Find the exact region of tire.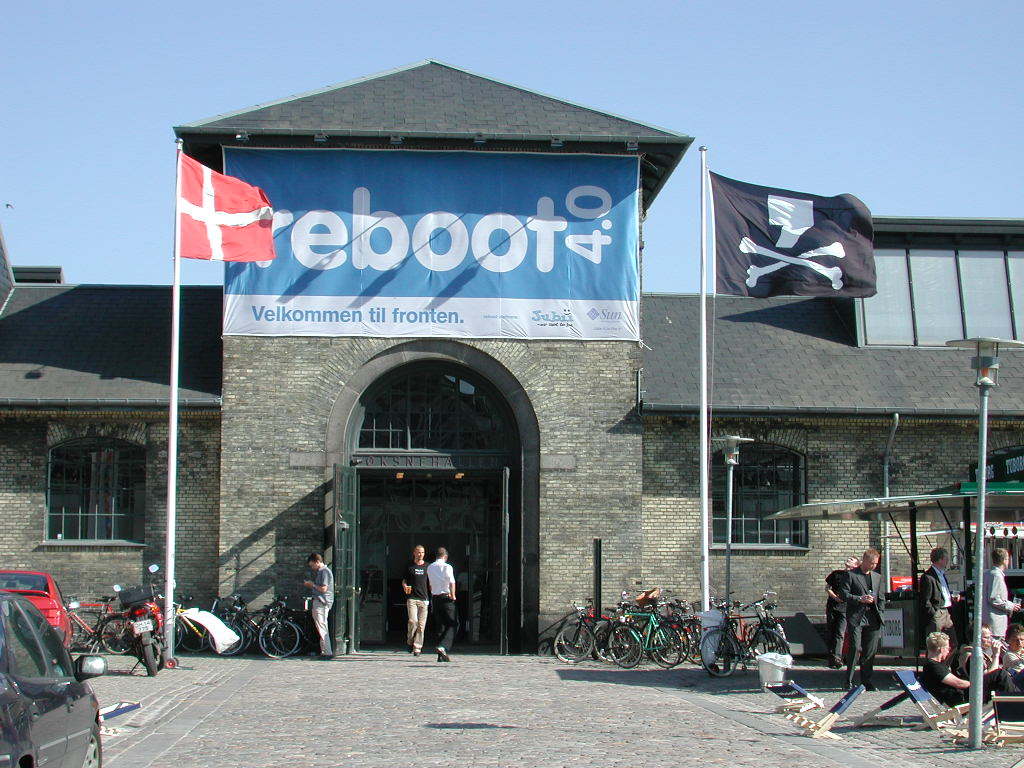
Exact region: [x1=656, y1=628, x2=679, y2=665].
